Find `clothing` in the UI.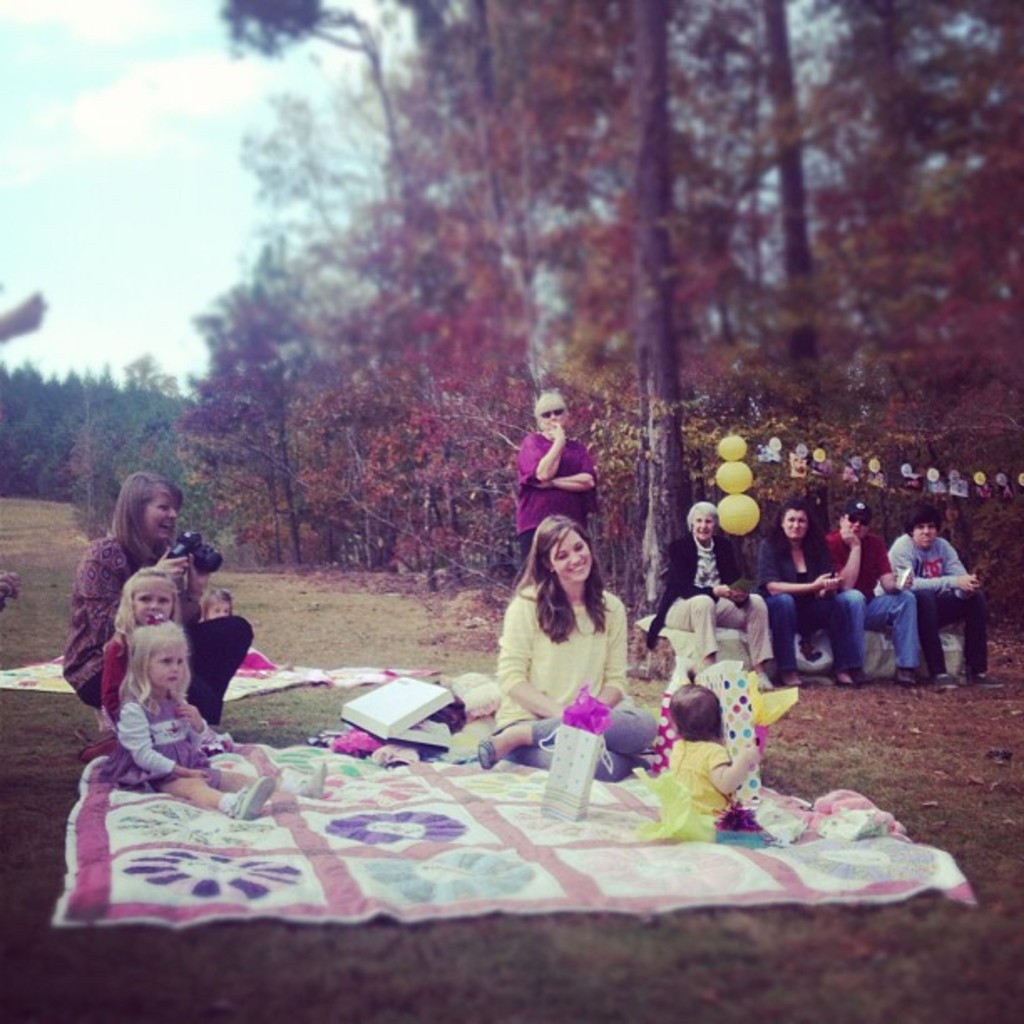
UI element at (62, 537, 249, 711).
